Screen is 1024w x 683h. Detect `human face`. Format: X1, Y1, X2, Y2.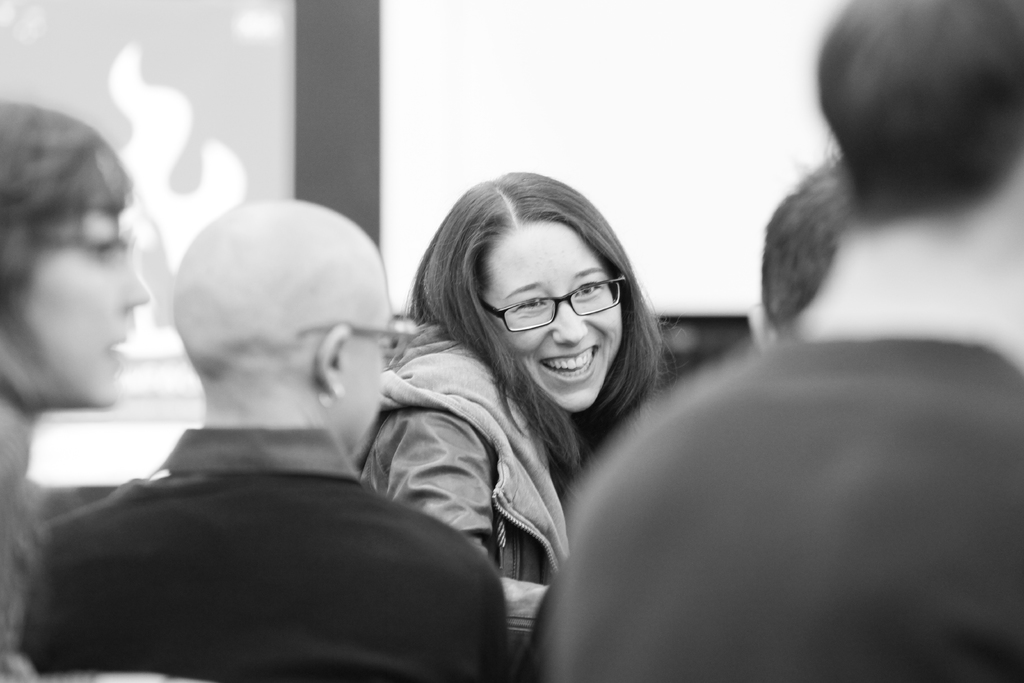
471, 220, 633, 403.
